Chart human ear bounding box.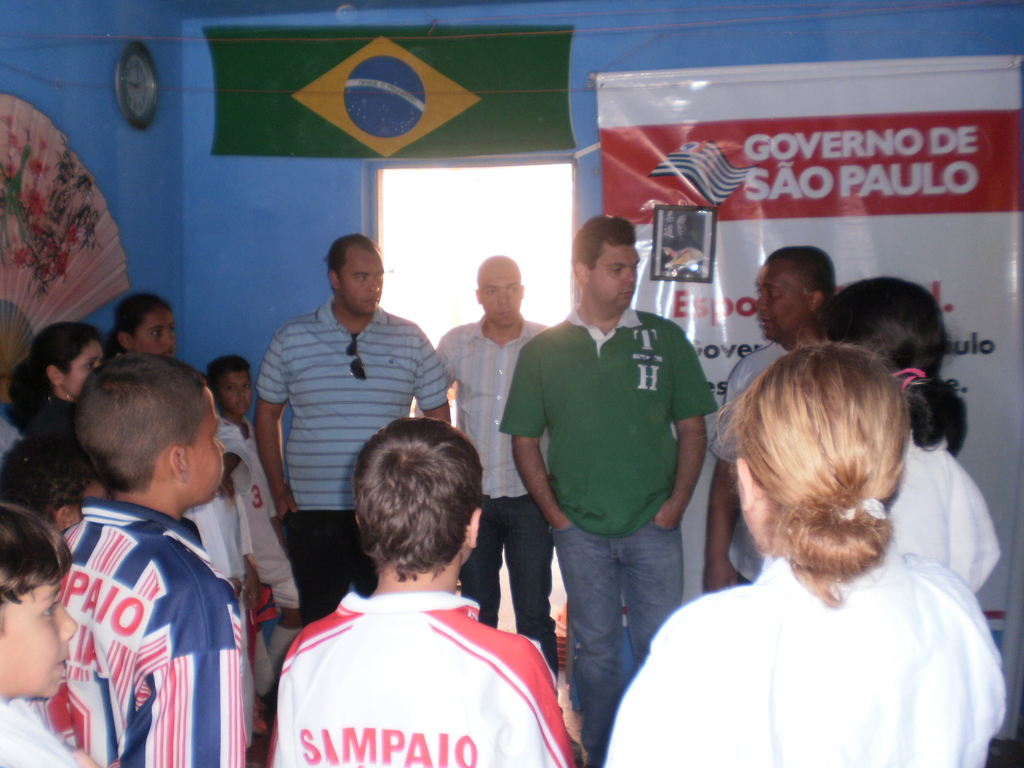
Charted: 465, 506, 482, 553.
